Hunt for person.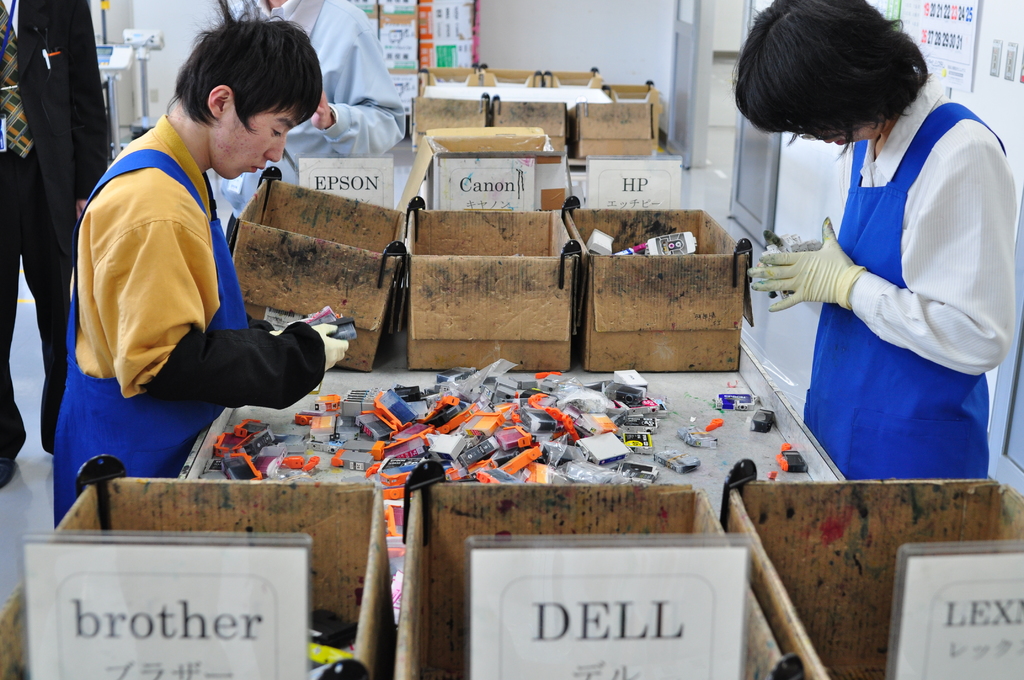
Hunted down at 51 15 348 526.
